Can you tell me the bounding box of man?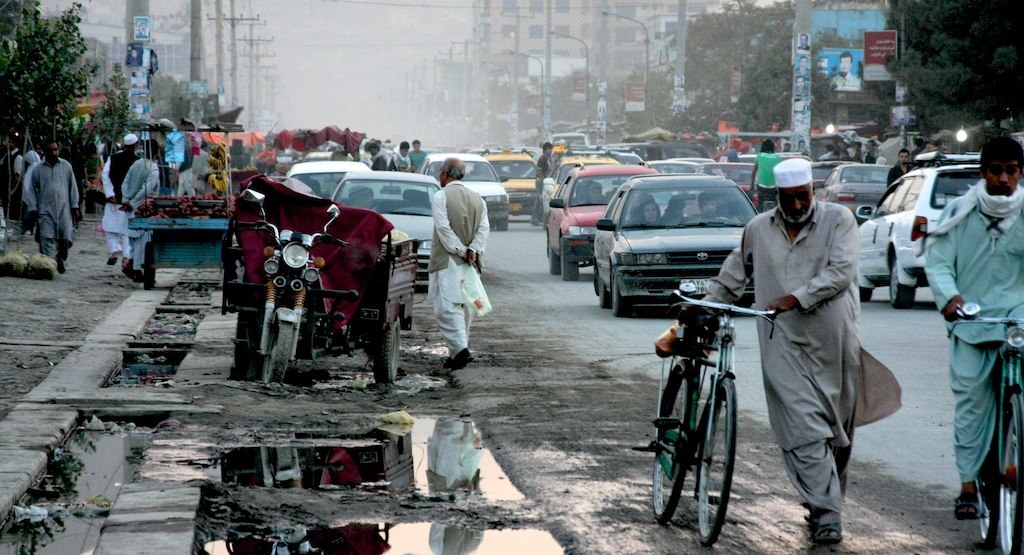
431:156:492:369.
